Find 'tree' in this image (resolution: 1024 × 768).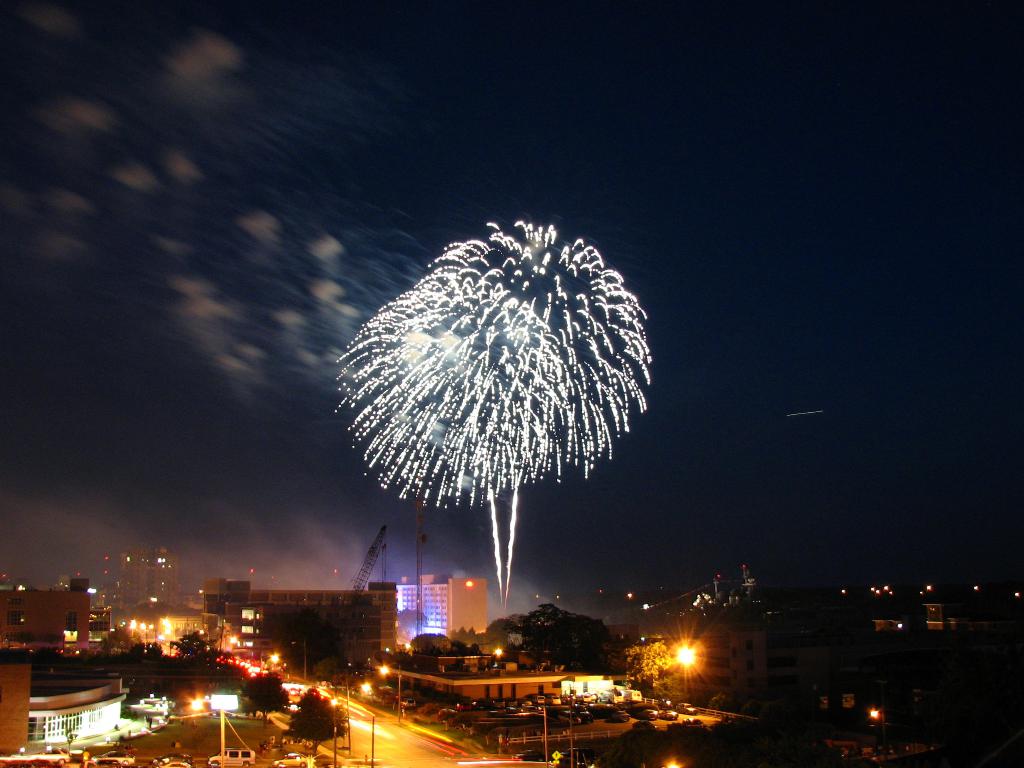
[292,686,348,752].
